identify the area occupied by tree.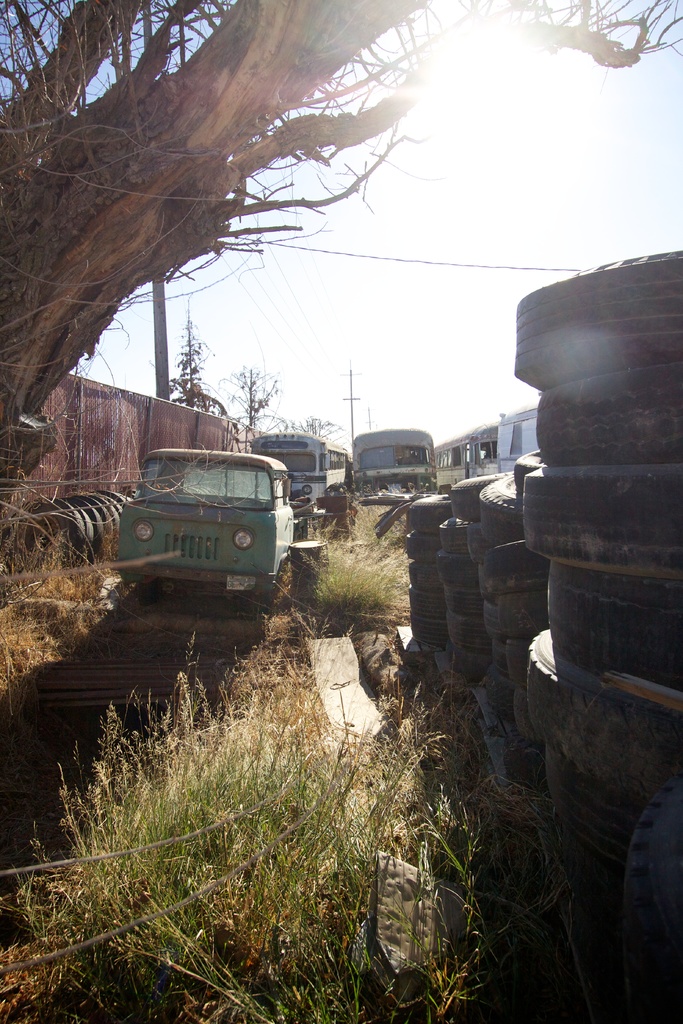
Area: 217,364,283,431.
